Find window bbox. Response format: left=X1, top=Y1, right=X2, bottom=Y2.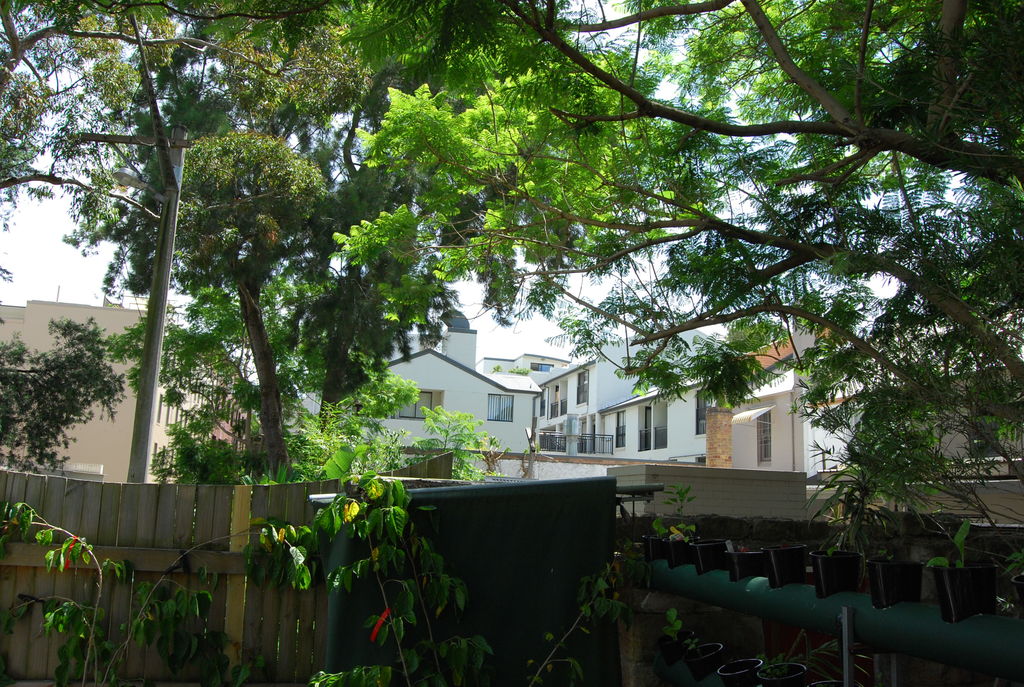
left=398, top=388, right=432, bottom=420.
